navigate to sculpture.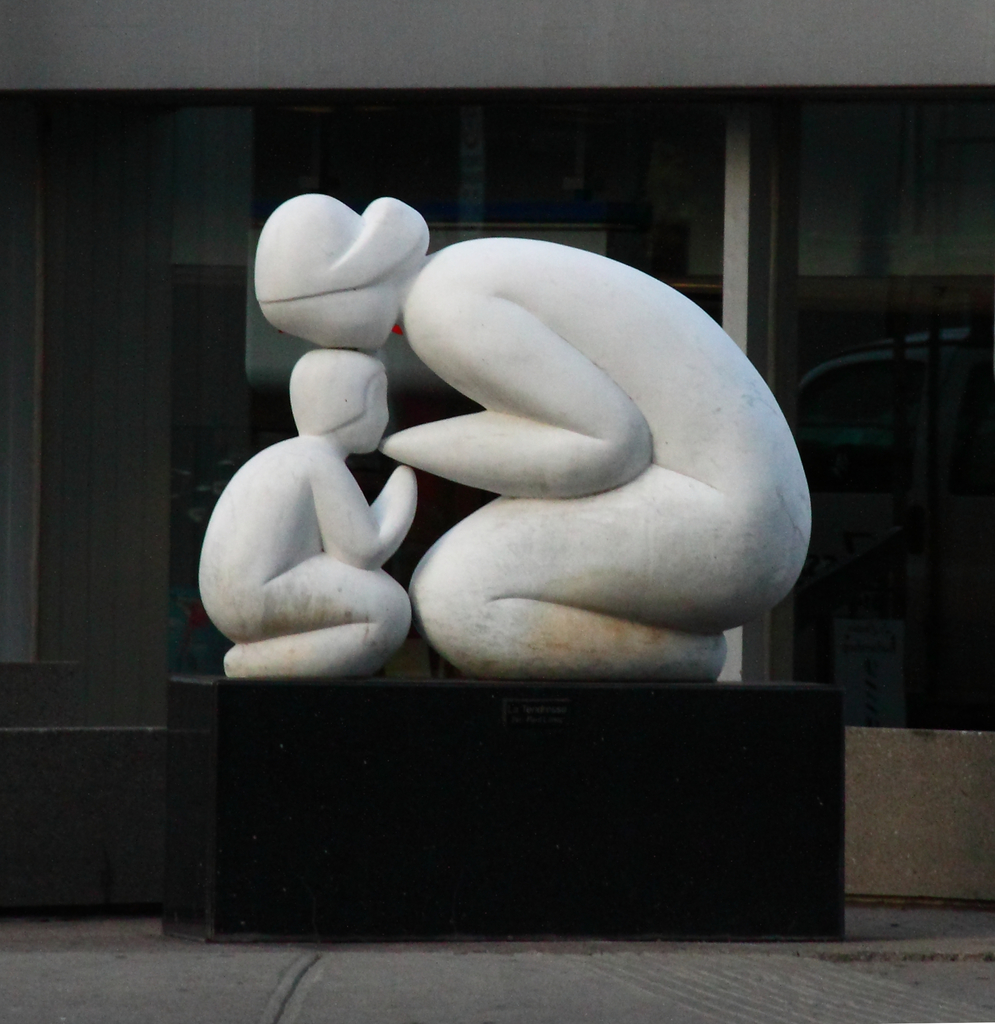
Navigation target: crop(194, 337, 418, 676).
